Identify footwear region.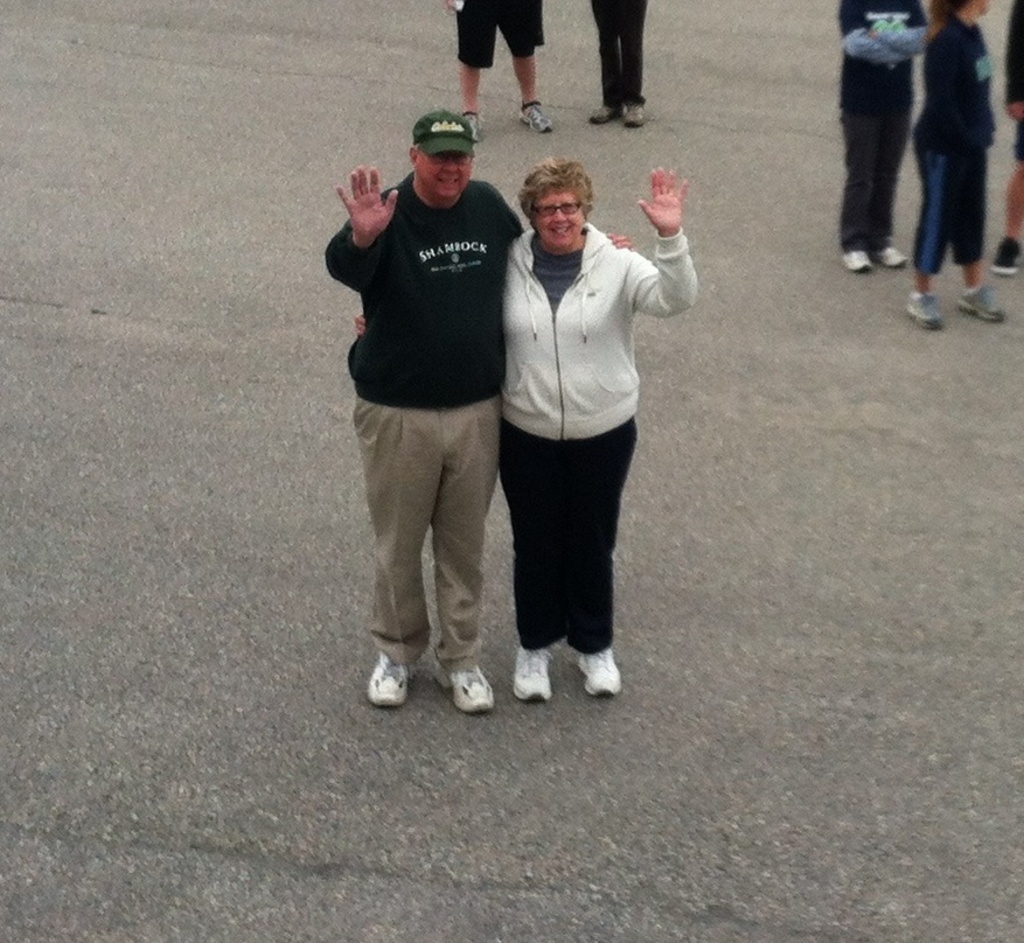
Region: 344, 626, 432, 718.
